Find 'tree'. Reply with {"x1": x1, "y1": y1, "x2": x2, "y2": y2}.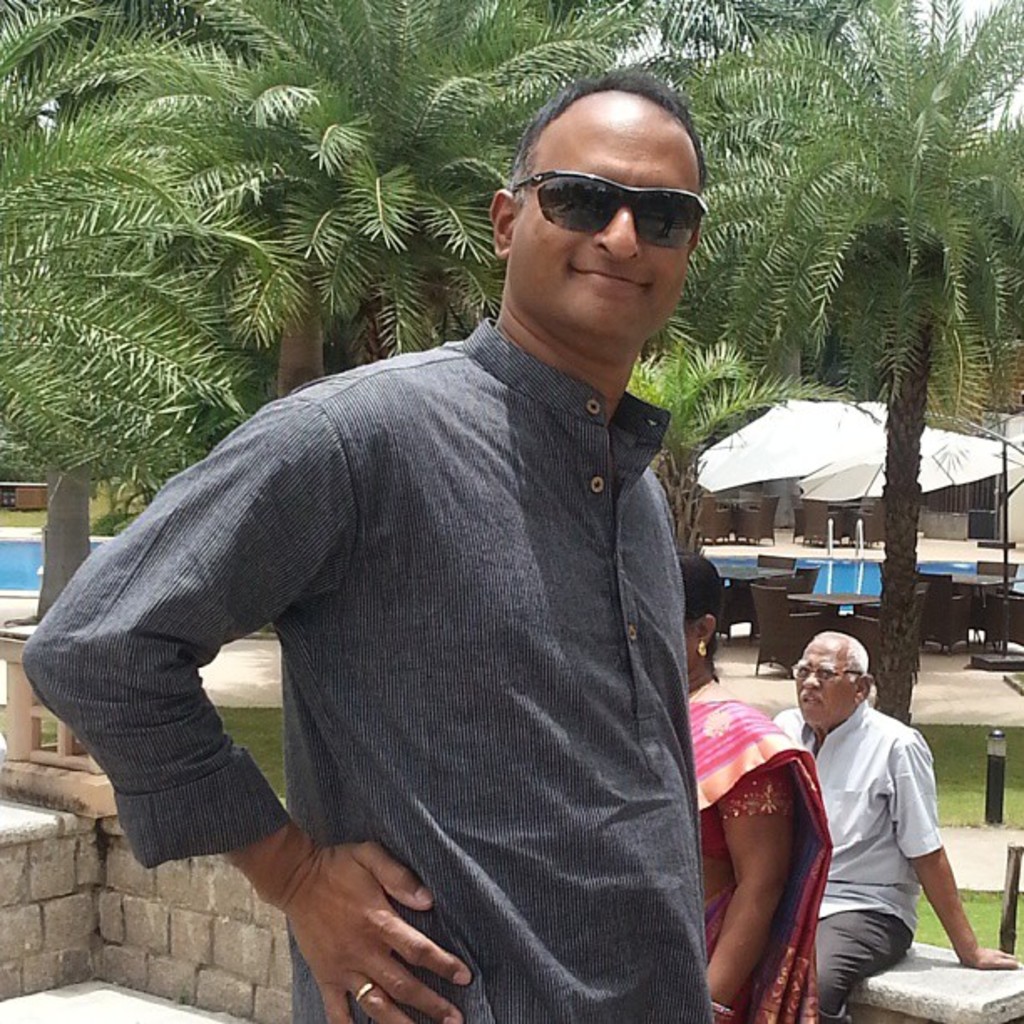
{"x1": 713, "y1": 0, "x2": 1022, "y2": 721}.
